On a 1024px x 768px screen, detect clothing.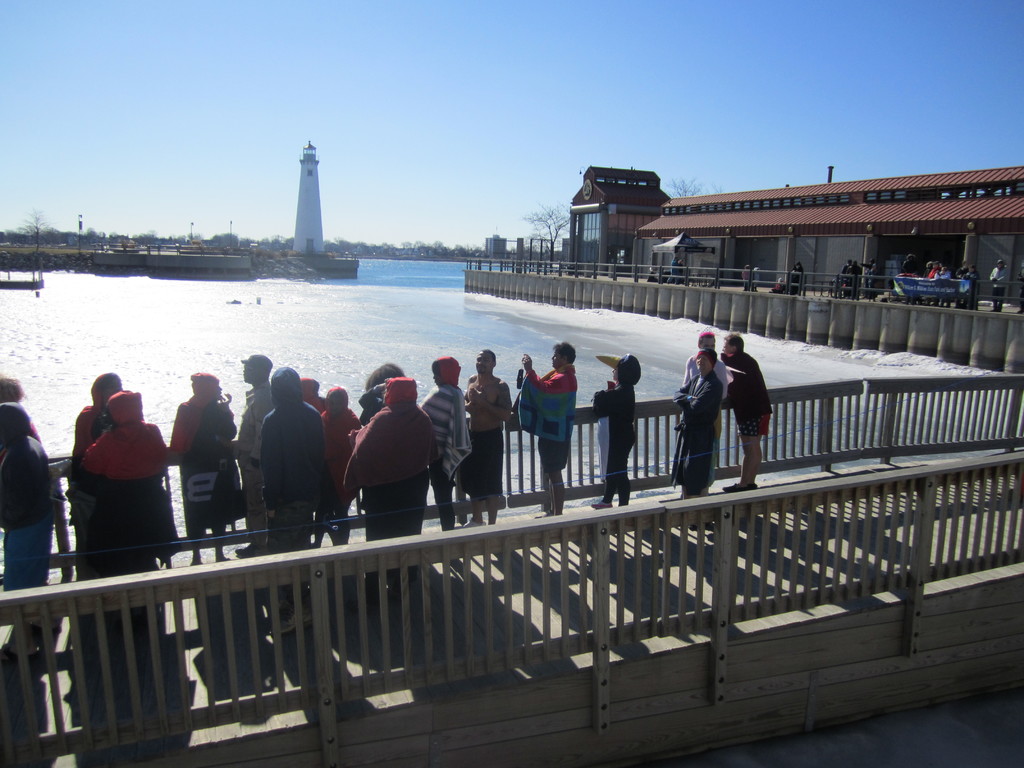
x1=0, y1=397, x2=42, y2=462.
